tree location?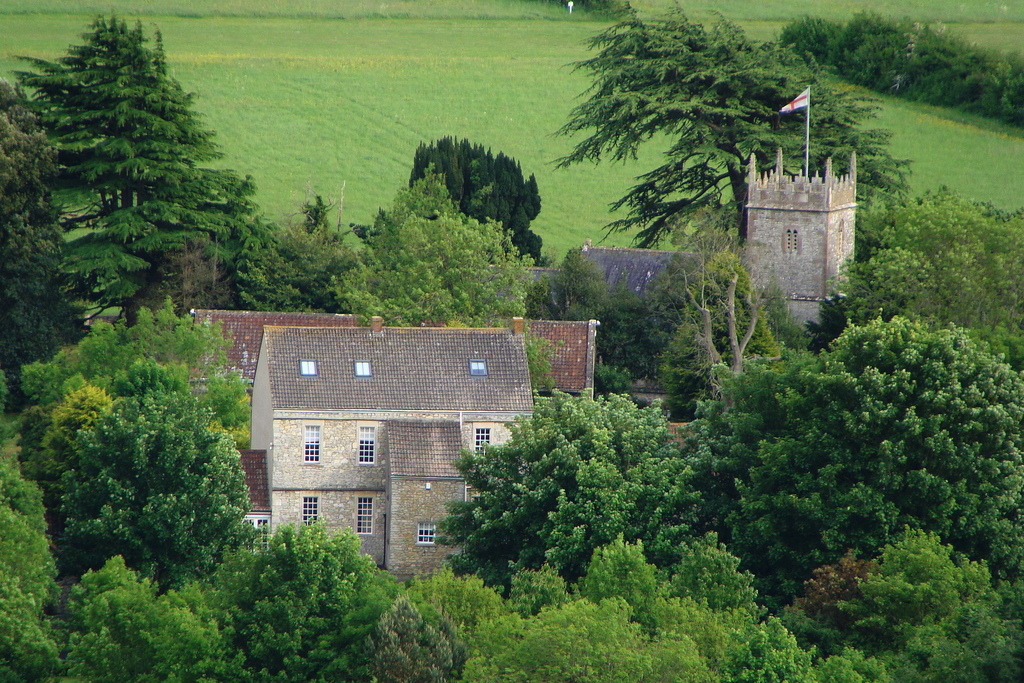
{"x1": 658, "y1": 242, "x2": 785, "y2": 405}
